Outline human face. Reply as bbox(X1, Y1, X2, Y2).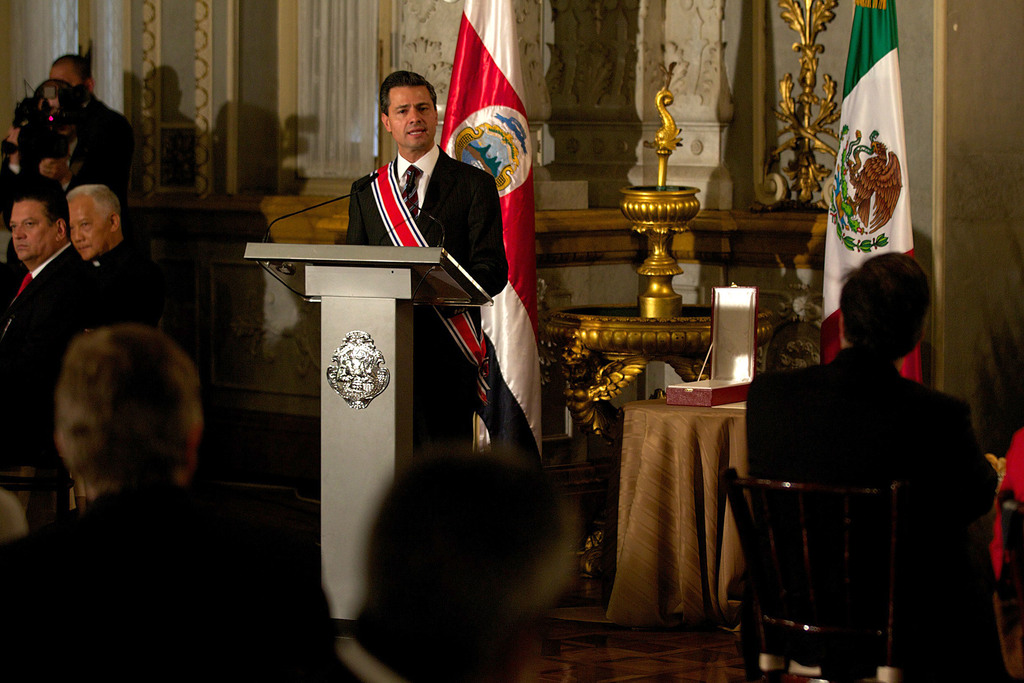
bbox(68, 197, 108, 261).
